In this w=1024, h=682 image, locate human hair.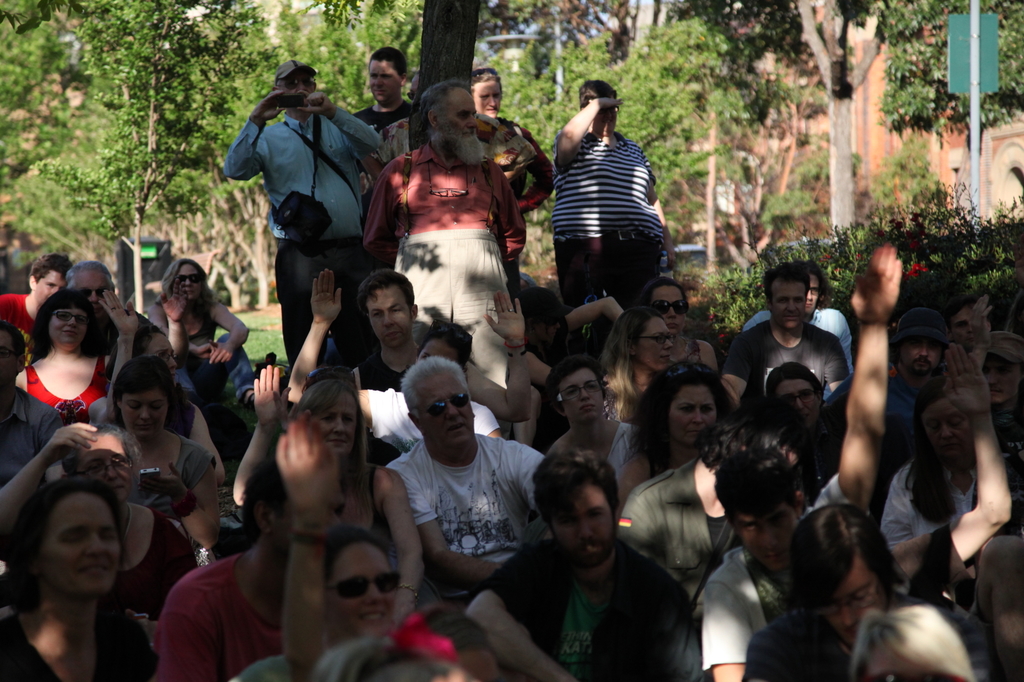
Bounding box: rect(27, 287, 106, 366).
